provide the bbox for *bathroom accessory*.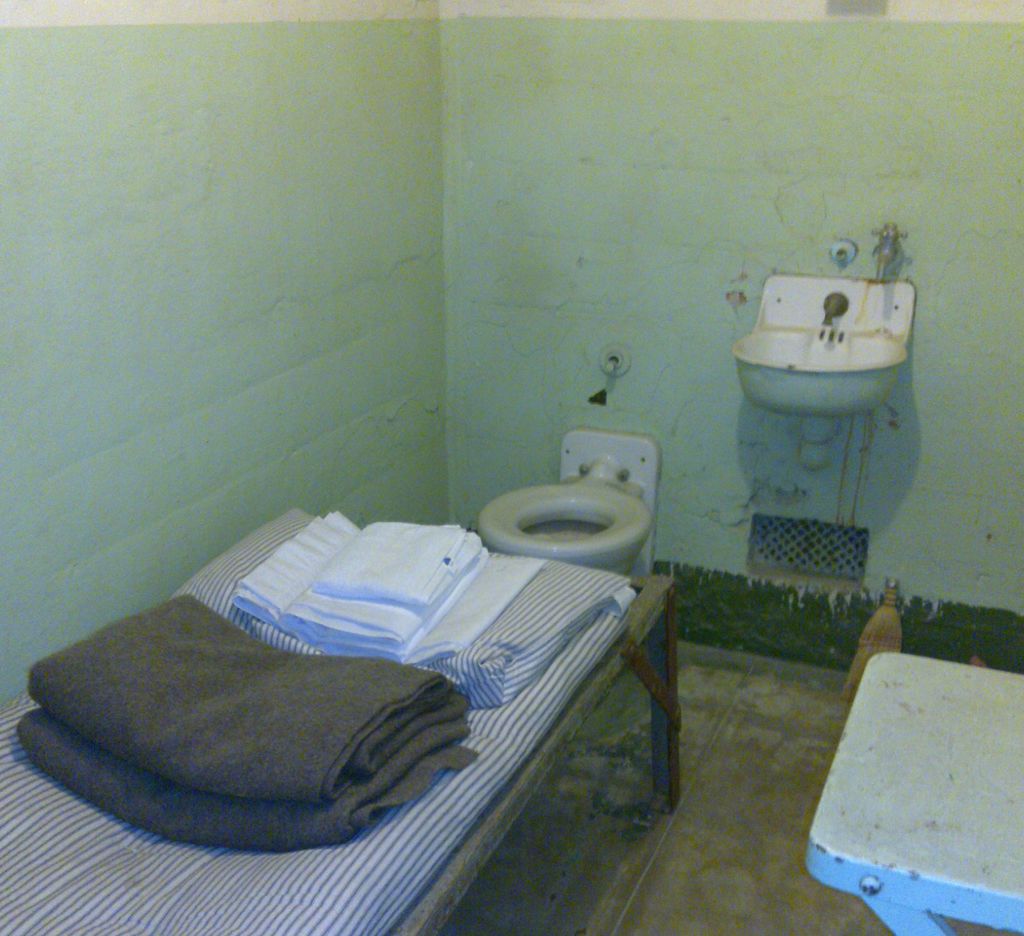
733 309 904 480.
